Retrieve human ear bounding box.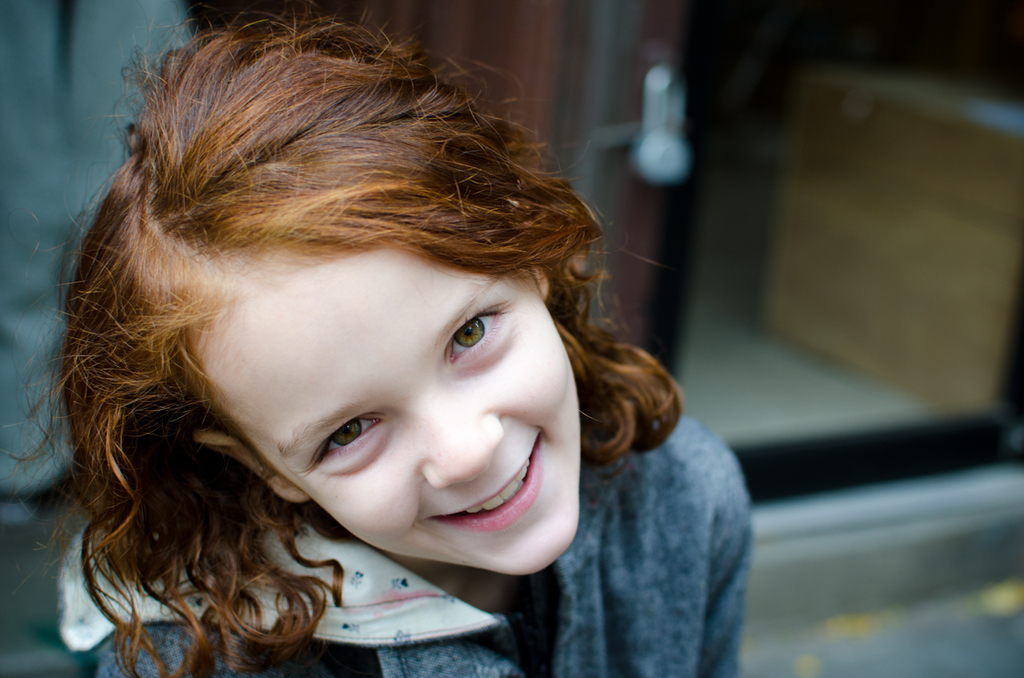
Bounding box: [x1=530, y1=264, x2=547, y2=295].
